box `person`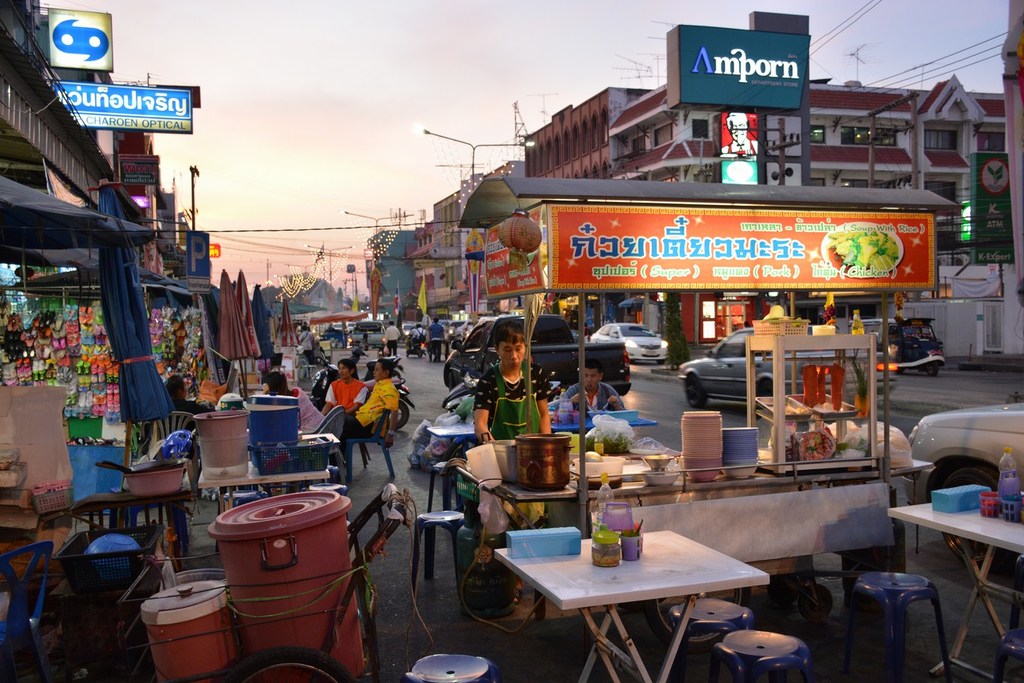
<box>429,311,445,365</box>
